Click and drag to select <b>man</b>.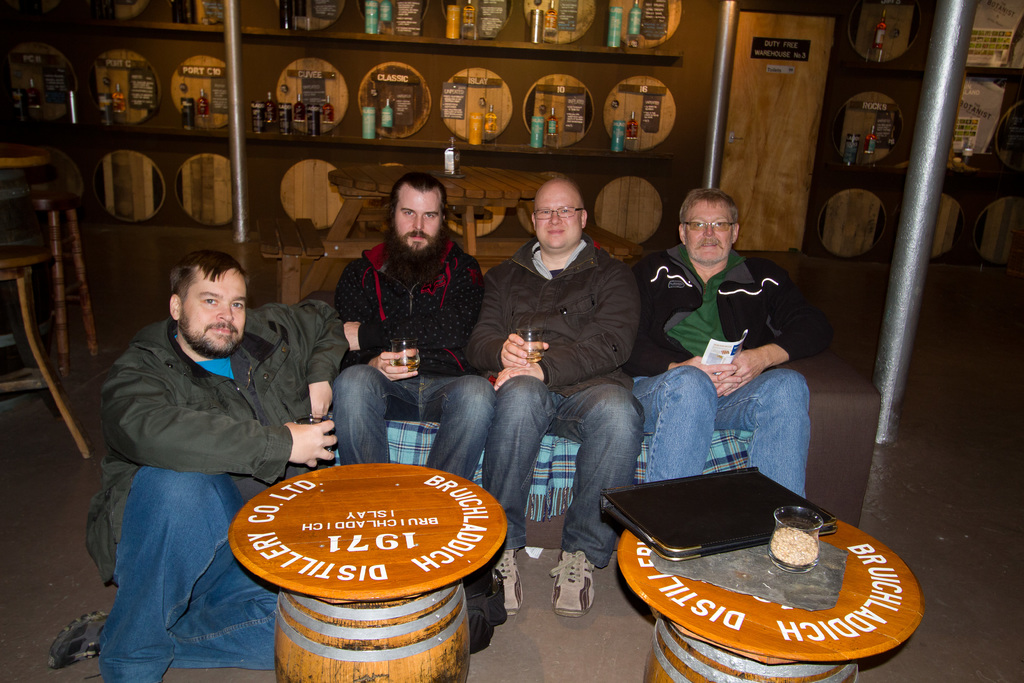
Selection: BBox(630, 193, 806, 497).
